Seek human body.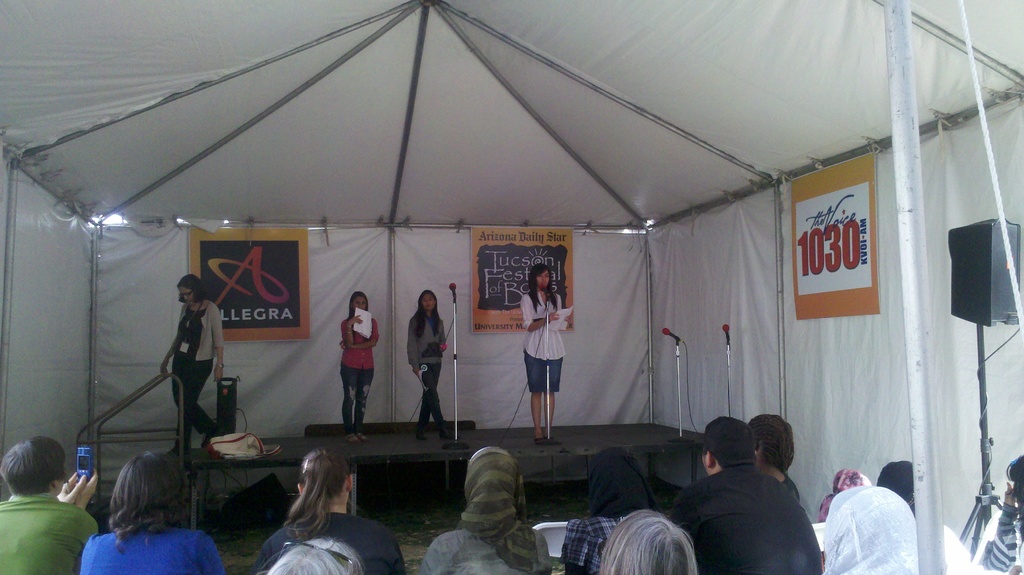
locate(557, 511, 639, 574).
